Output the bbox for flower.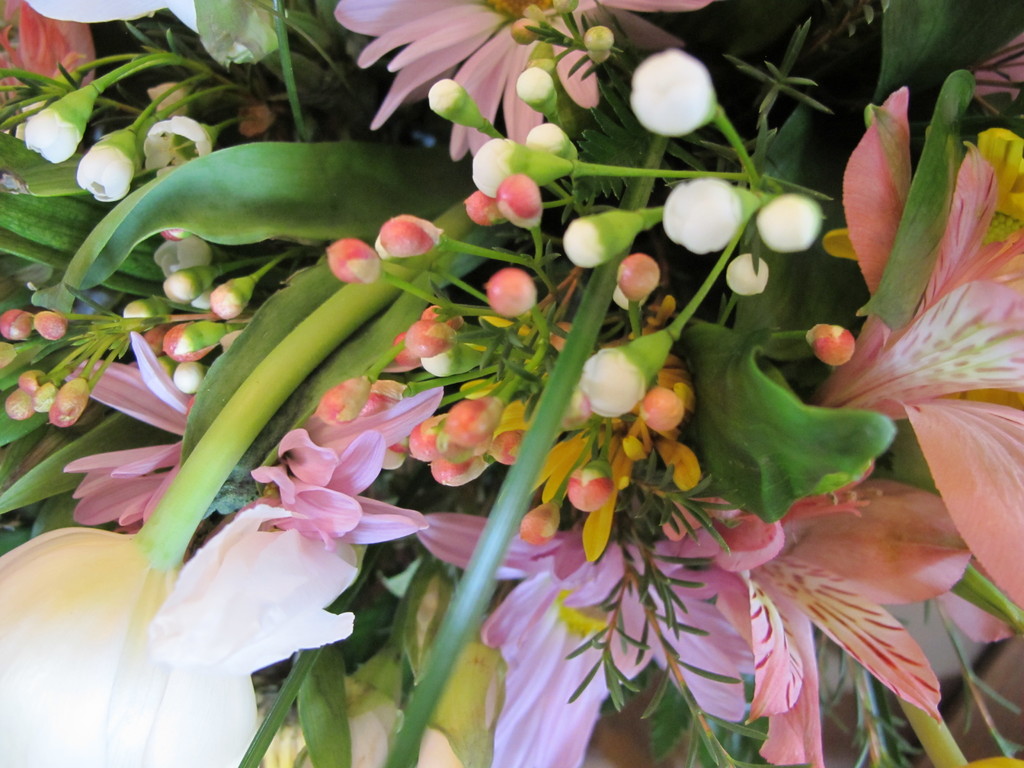
(left=254, top=385, right=449, bottom=544).
